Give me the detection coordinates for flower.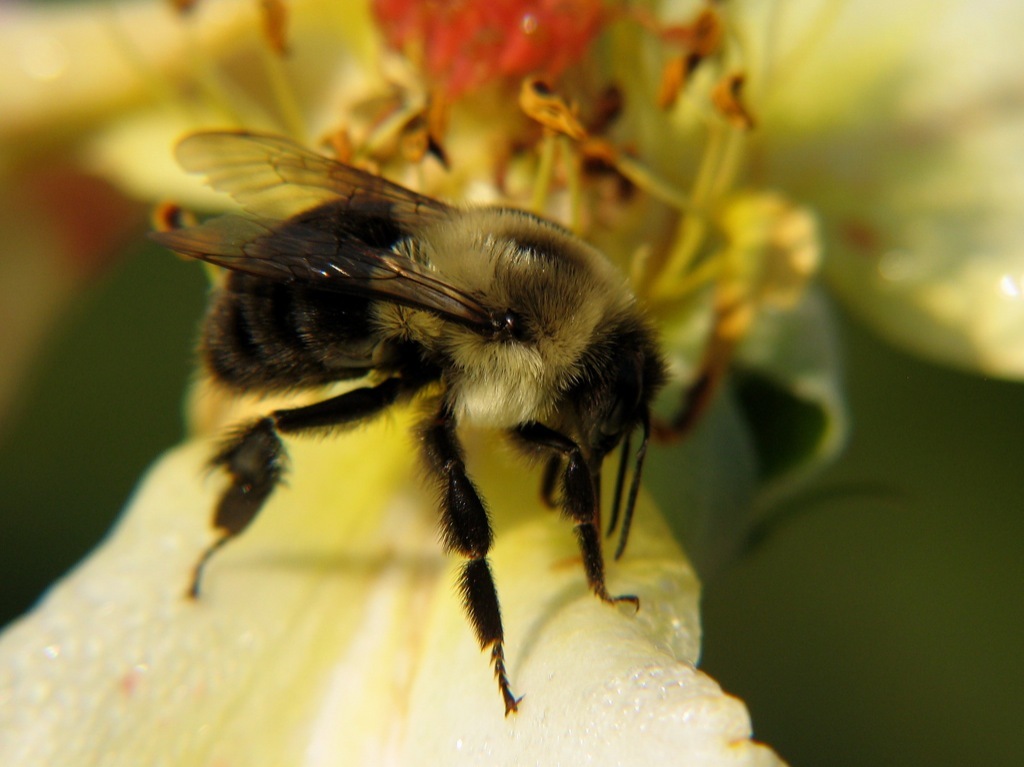
detection(0, 0, 1023, 766).
